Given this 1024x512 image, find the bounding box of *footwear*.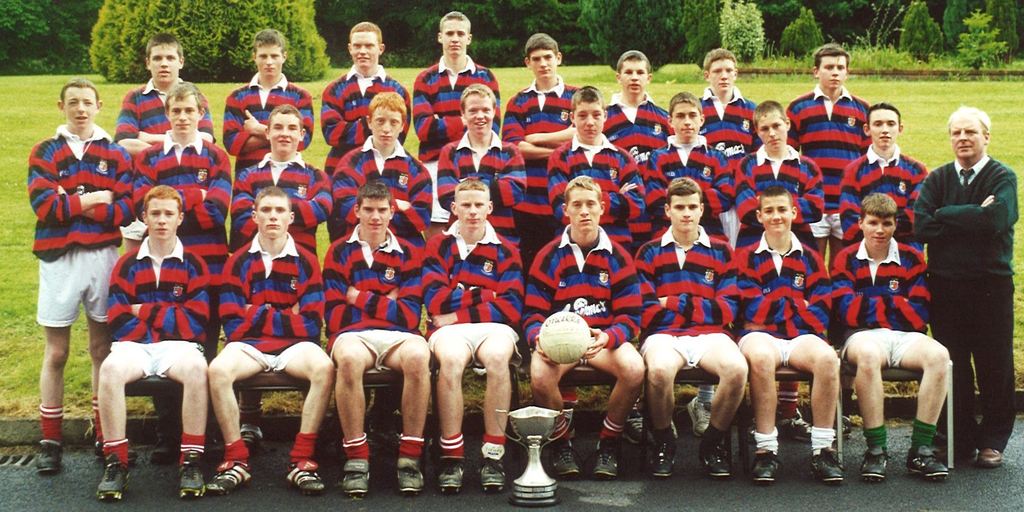
{"x1": 861, "y1": 454, "x2": 888, "y2": 483}.
